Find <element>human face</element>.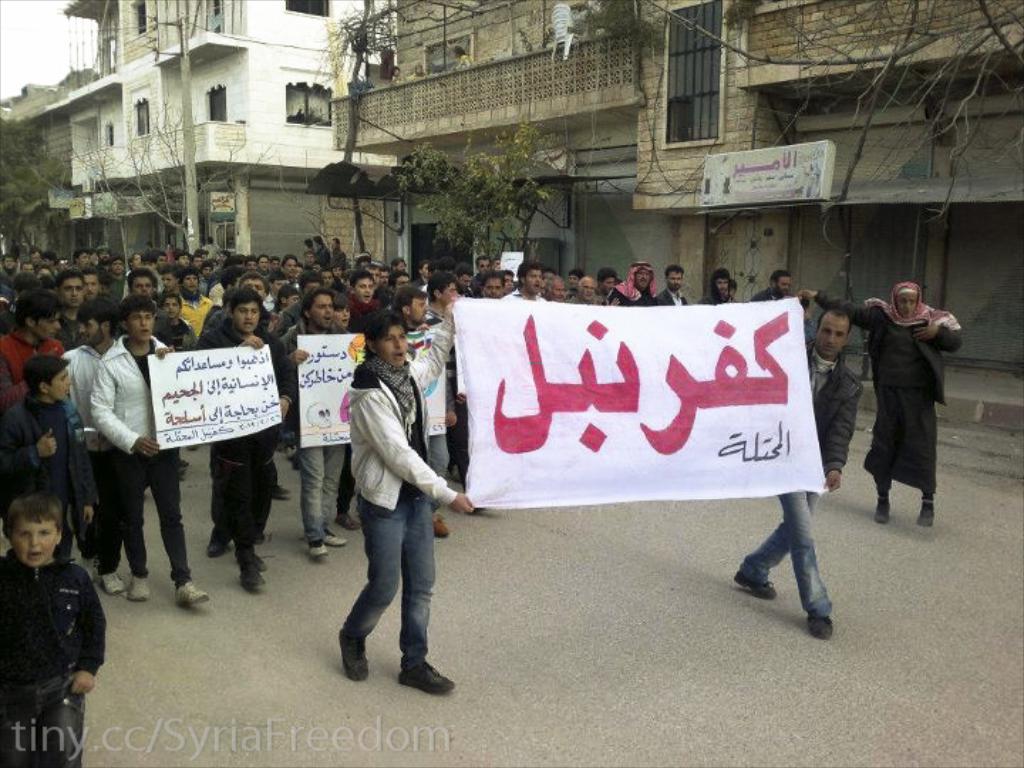
(395,262,404,273).
